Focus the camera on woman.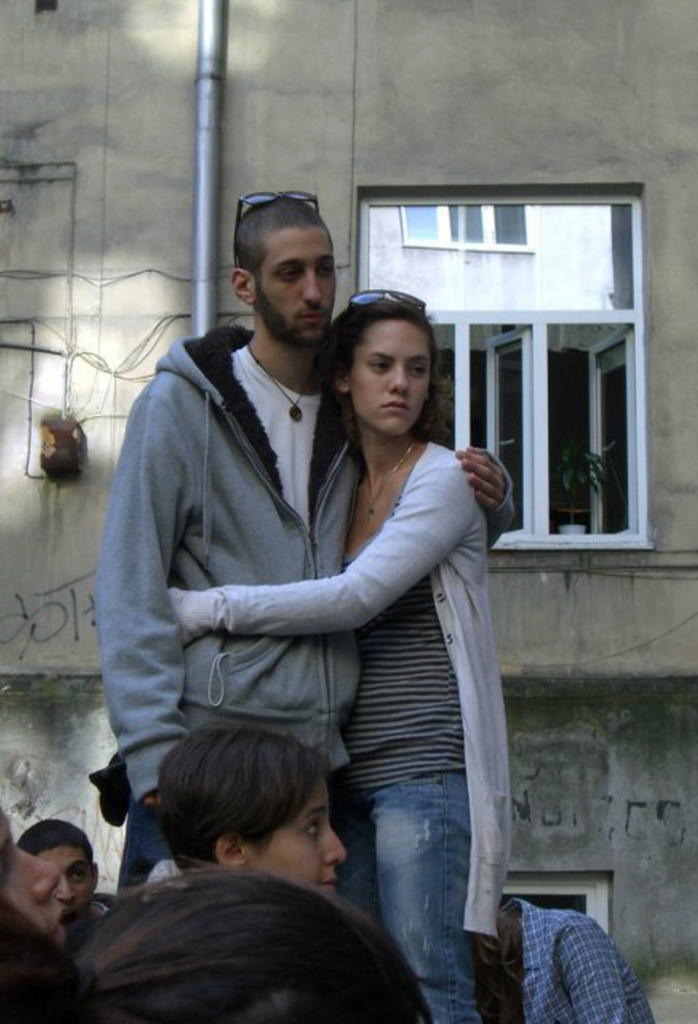
Focus region: [259, 275, 515, 1001].
